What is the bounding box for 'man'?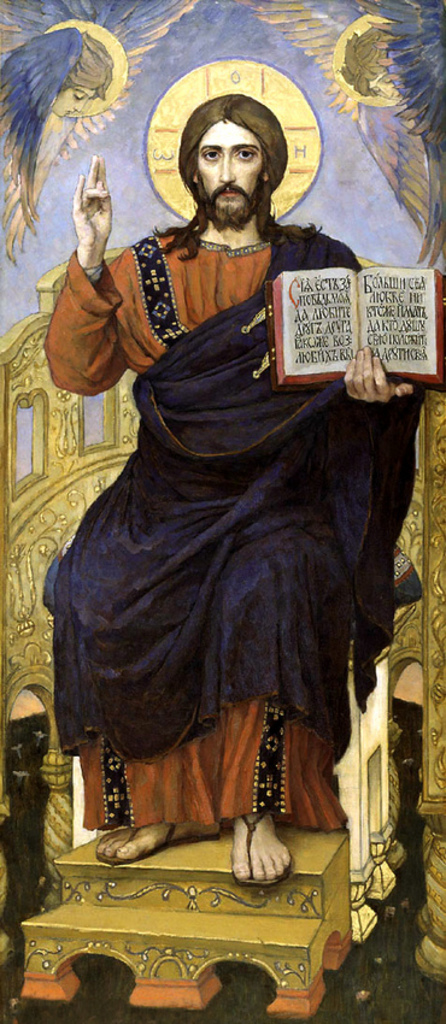
x1=41 y1=95 x2=424 y2=887.
